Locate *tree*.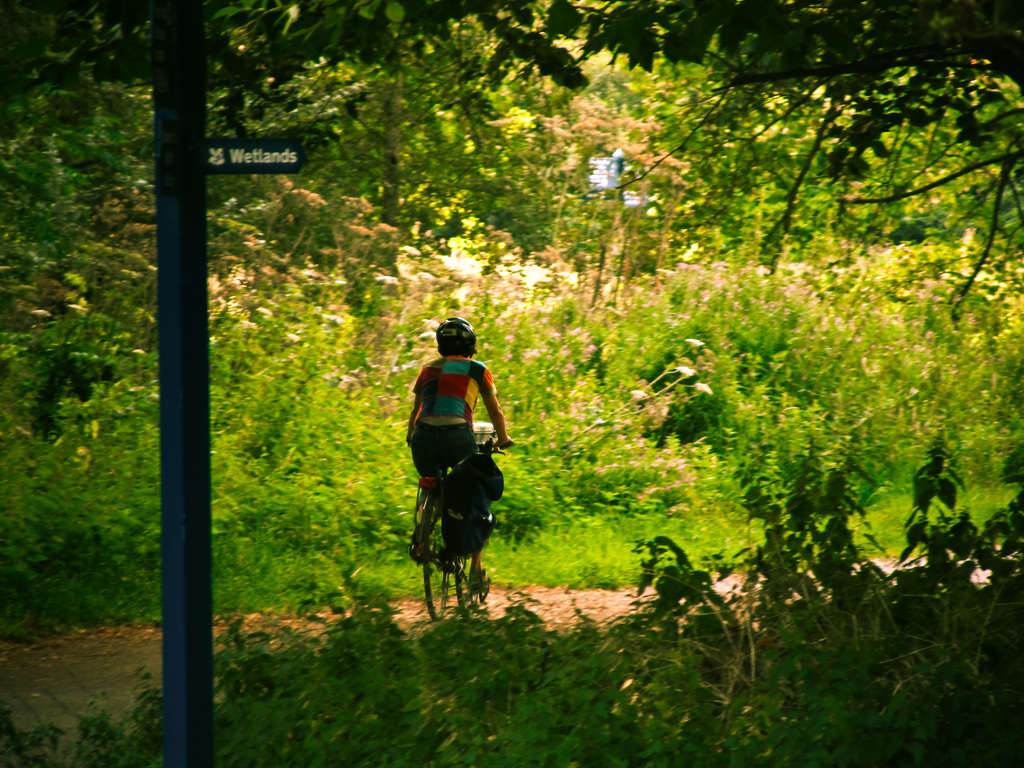
Bounding box: crop(3, 0, 1023, 307).
